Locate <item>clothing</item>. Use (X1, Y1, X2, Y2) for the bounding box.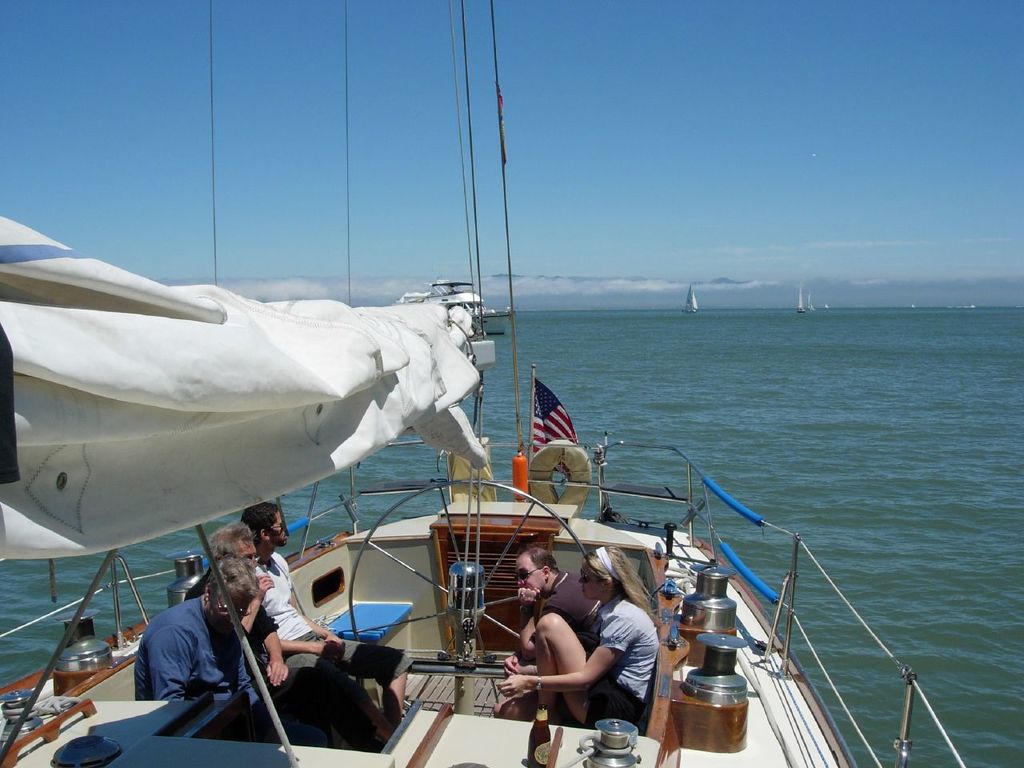
(534, 574, 607, 647).
